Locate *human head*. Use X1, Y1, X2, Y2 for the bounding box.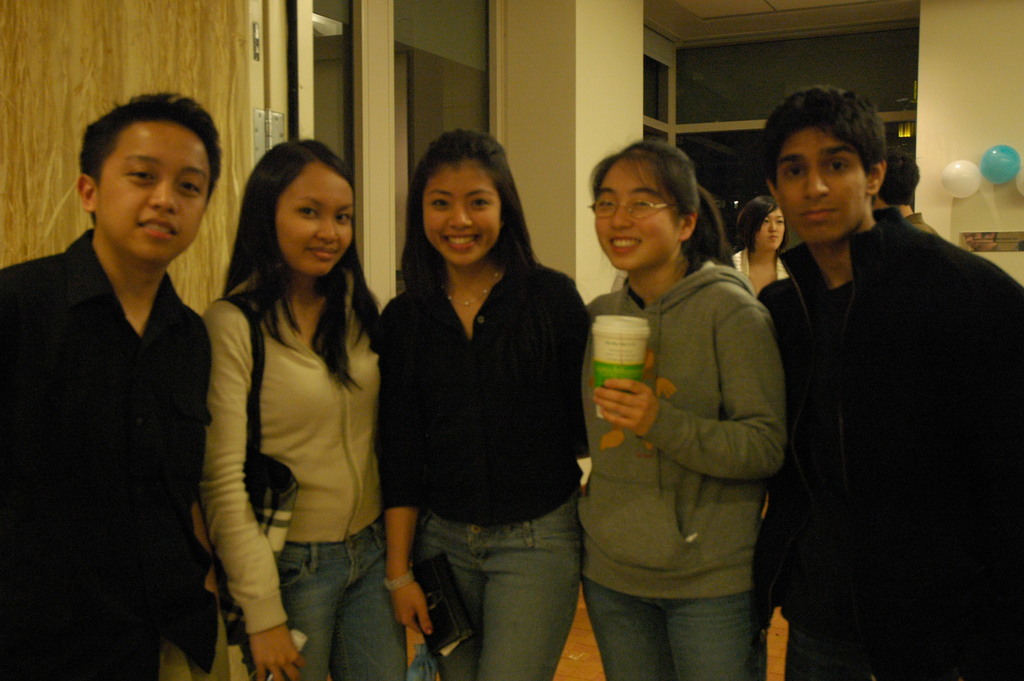
762, 78, 888, 254.
